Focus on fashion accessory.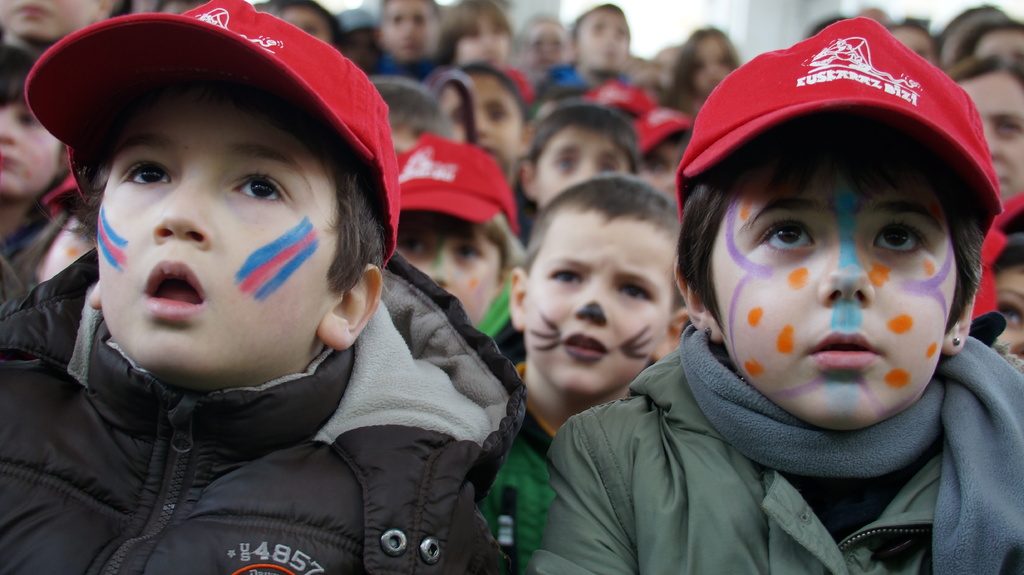
Focused at BBox(633, 106, 694, 151).
